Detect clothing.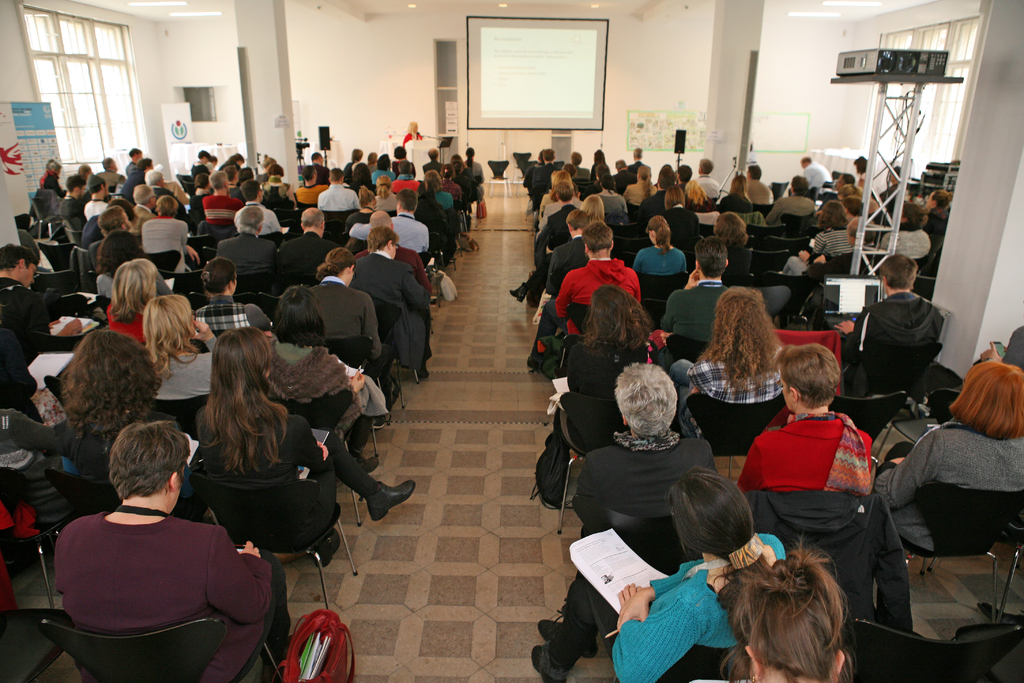
Detected at [x1=552, y1=533, x2=788, y2=682].
